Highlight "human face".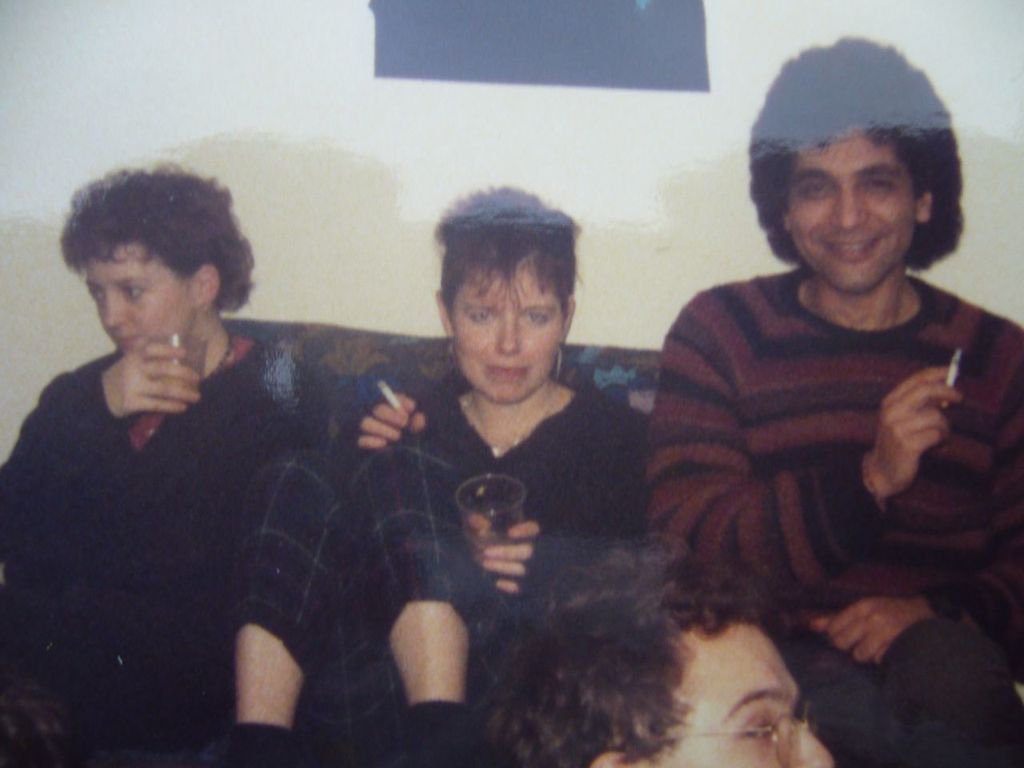
Highlighted region: box=[454, 262, 568, 396].
